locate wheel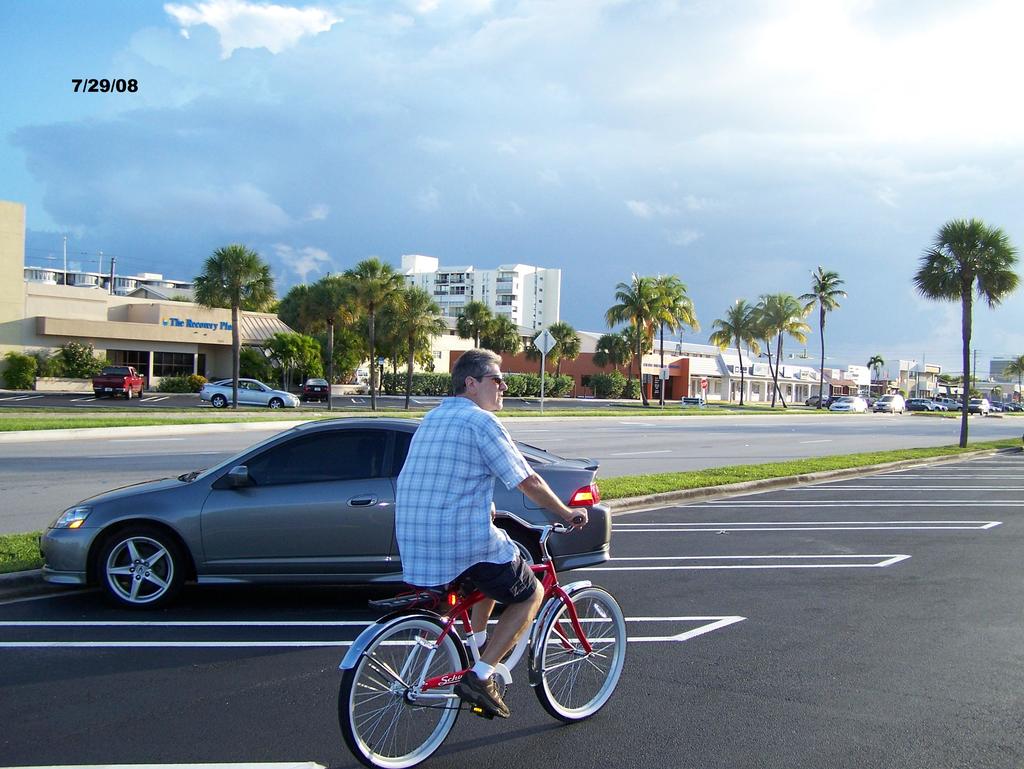
bbox=[899, 408, 902, 414]
